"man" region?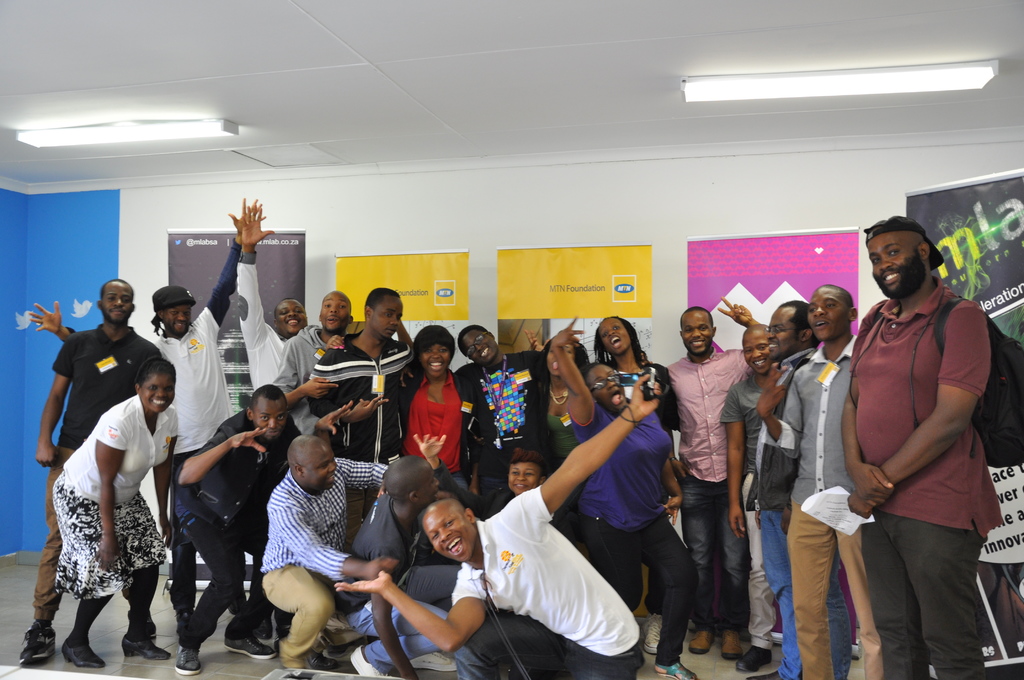
[x1=815, y1=202, x2=1002, y2=679]
